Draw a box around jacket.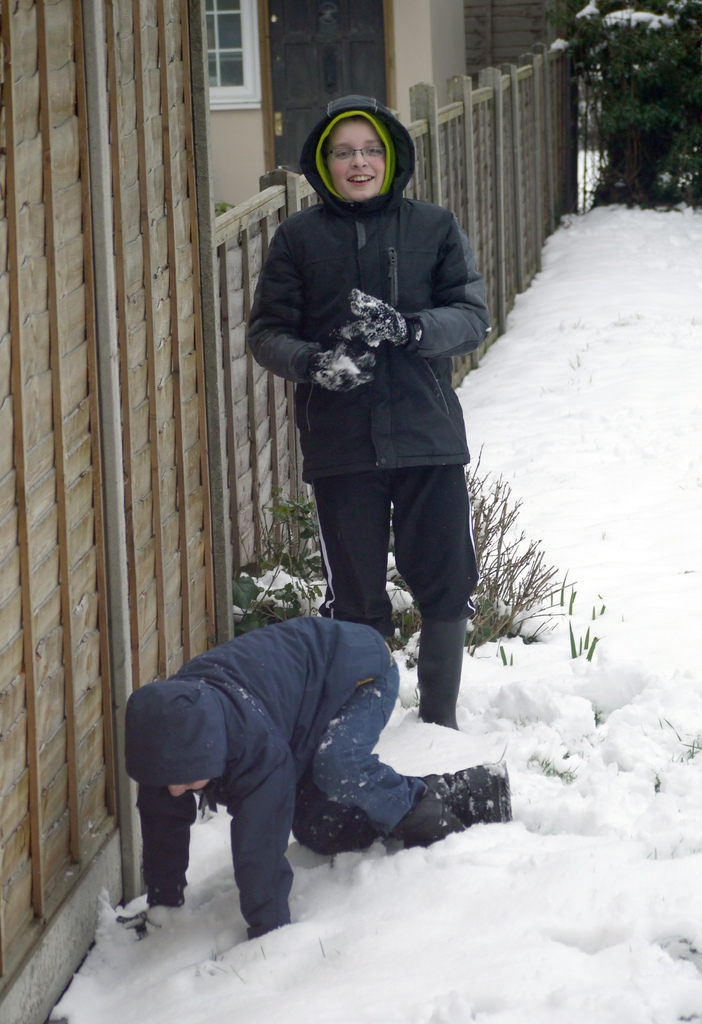
bbox=(249, 111, 500, 533).
